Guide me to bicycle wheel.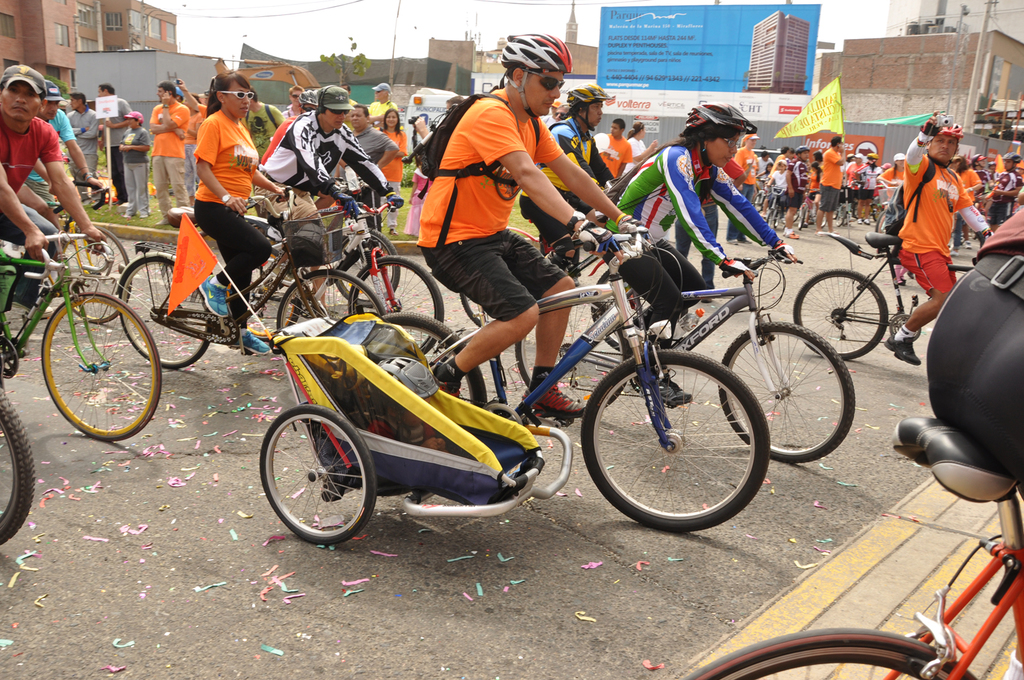
Guidance: 834:204:845:227.
